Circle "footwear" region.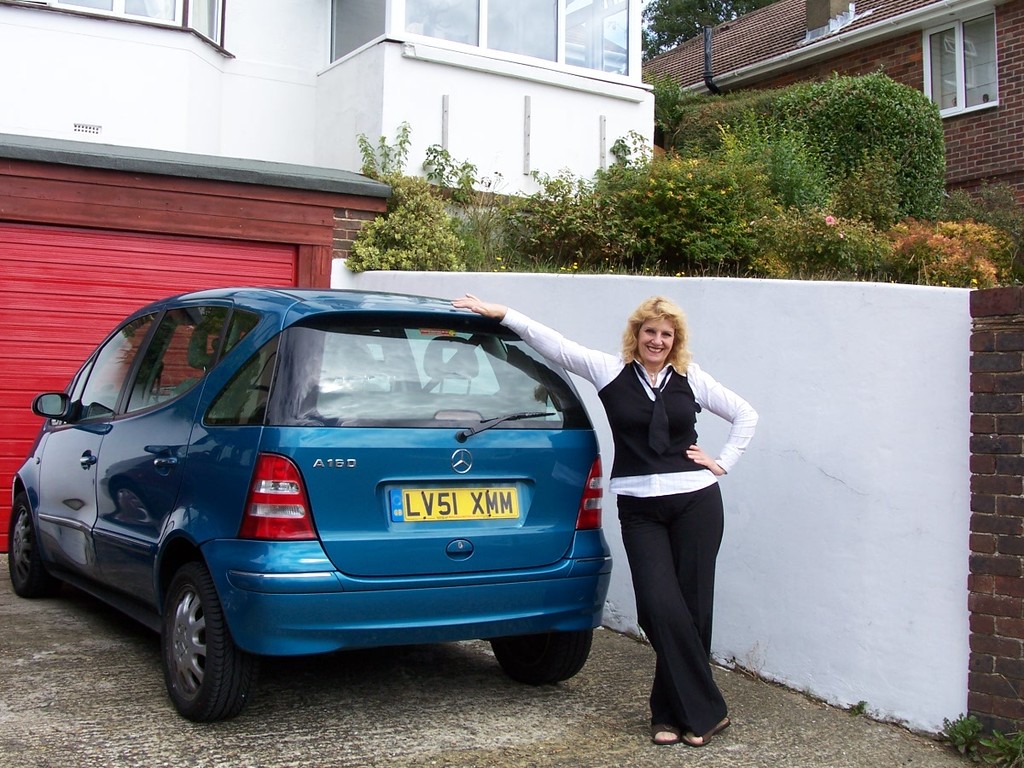
Region: {"x1": 647, "y1": 719, "x2": 683, "y2": 744}.
